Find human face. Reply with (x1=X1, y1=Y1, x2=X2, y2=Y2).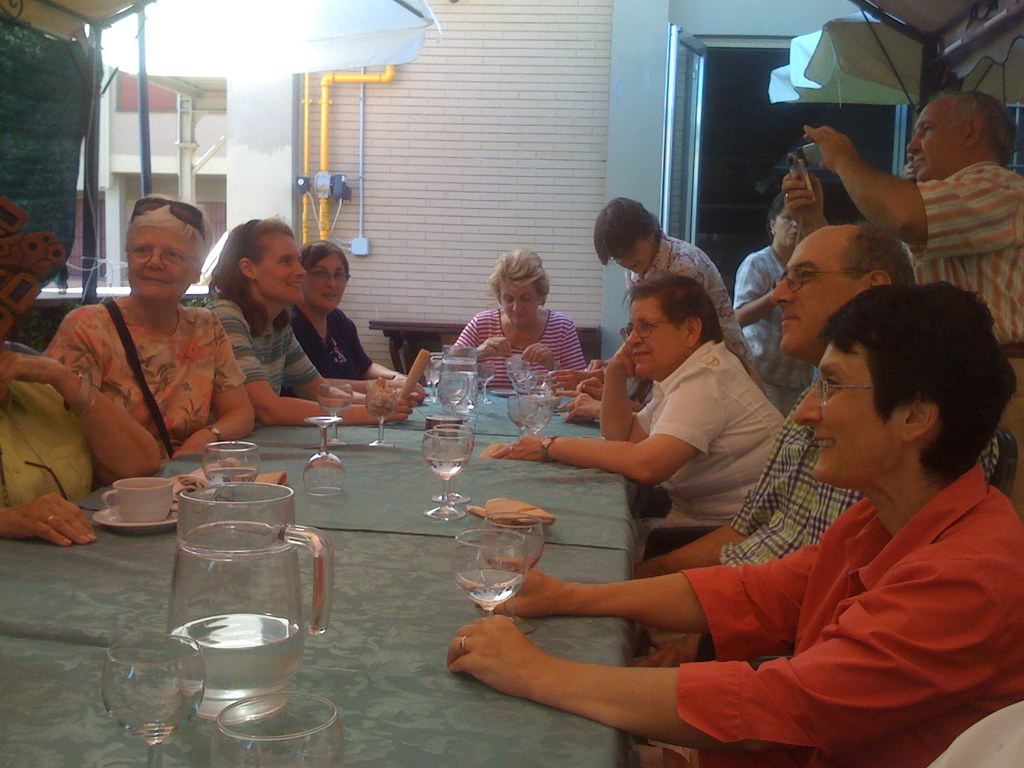
(x1=908, y1=109, x2=958, y2=184).
